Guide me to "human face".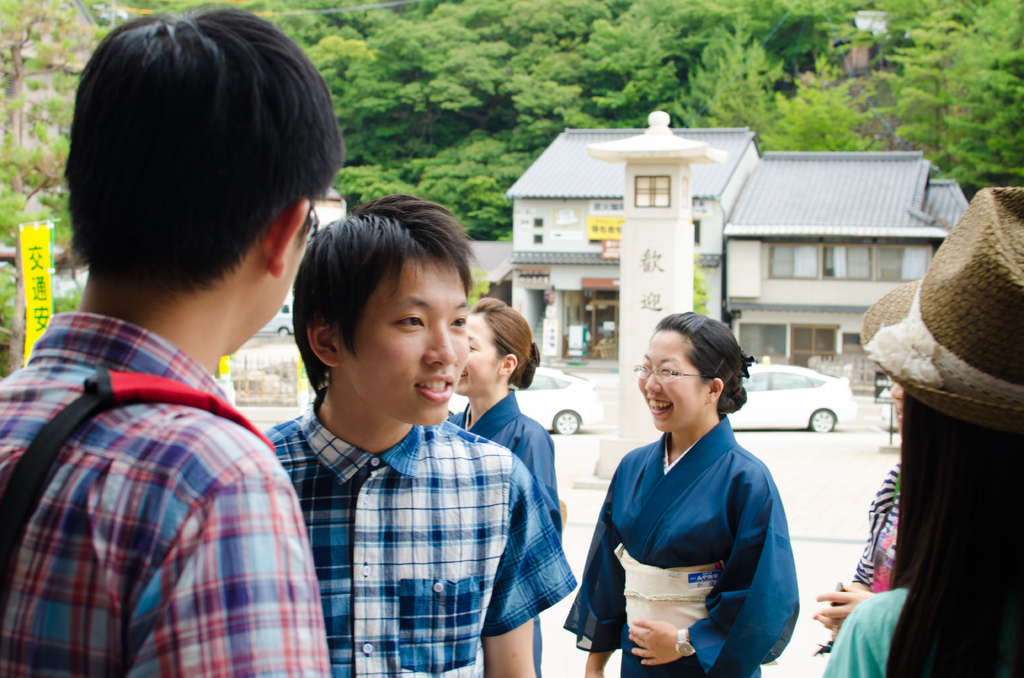
Guidance: [457, 312, 496, 398].
